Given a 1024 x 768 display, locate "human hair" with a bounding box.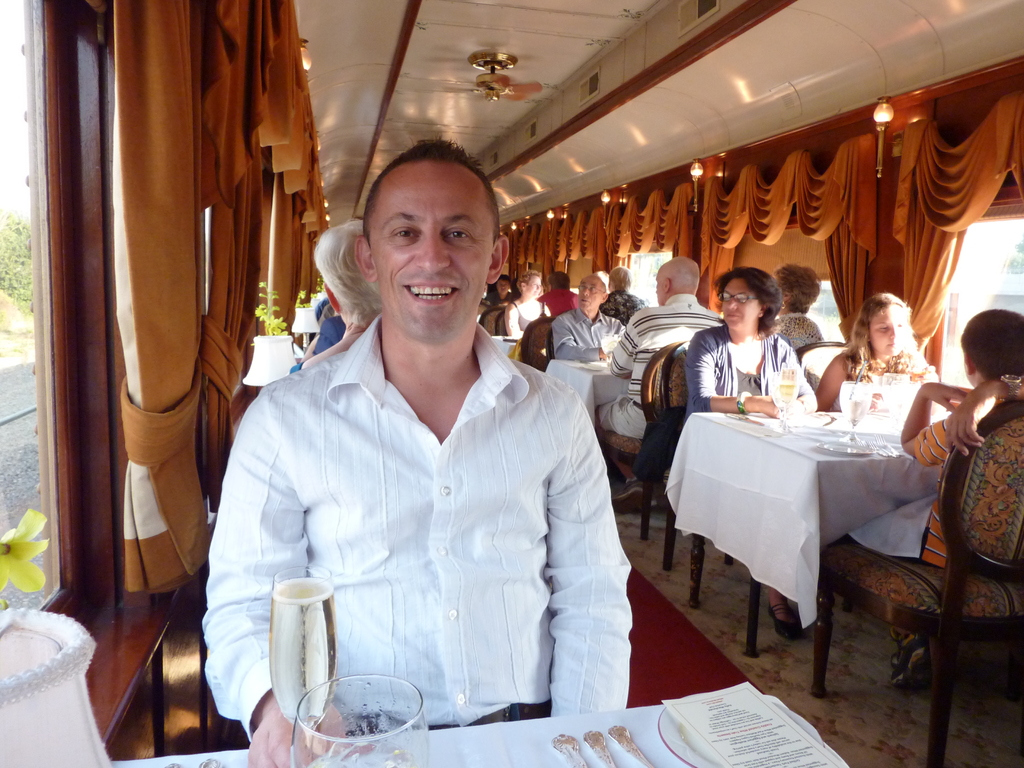
Located: l=360, t=129, r=507, b=248.
